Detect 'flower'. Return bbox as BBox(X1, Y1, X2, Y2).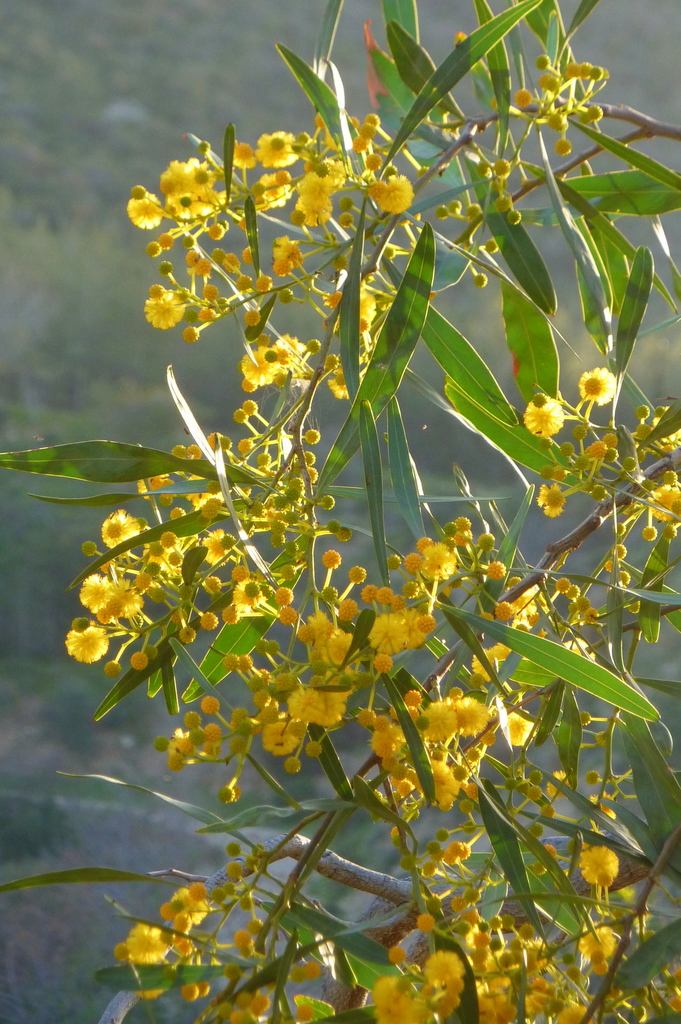
BBox(546, 767, 568, 801).
